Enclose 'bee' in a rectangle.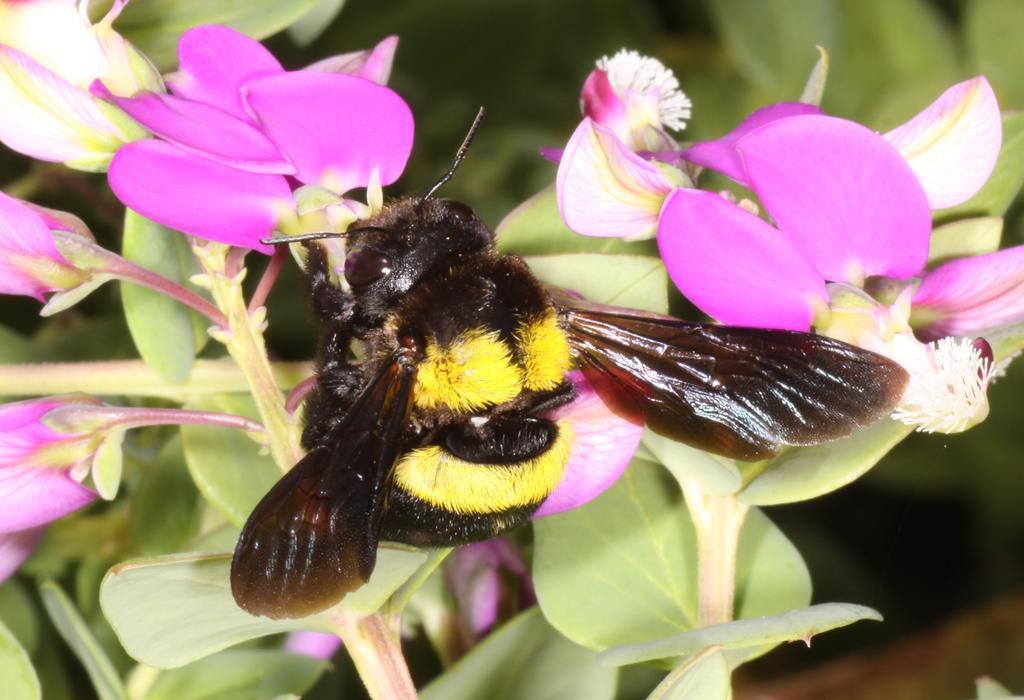
select_region(226, 104, 910, 619).
